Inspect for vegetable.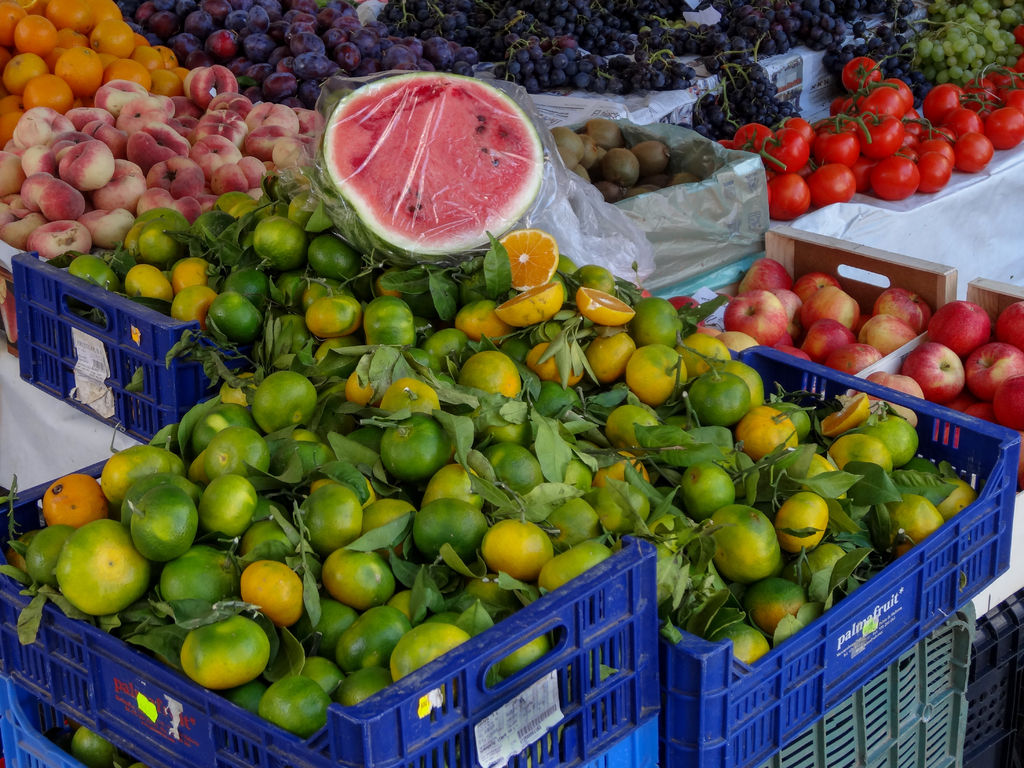
Inspection: x1=705, y1=517, x2=796, y2=601.
